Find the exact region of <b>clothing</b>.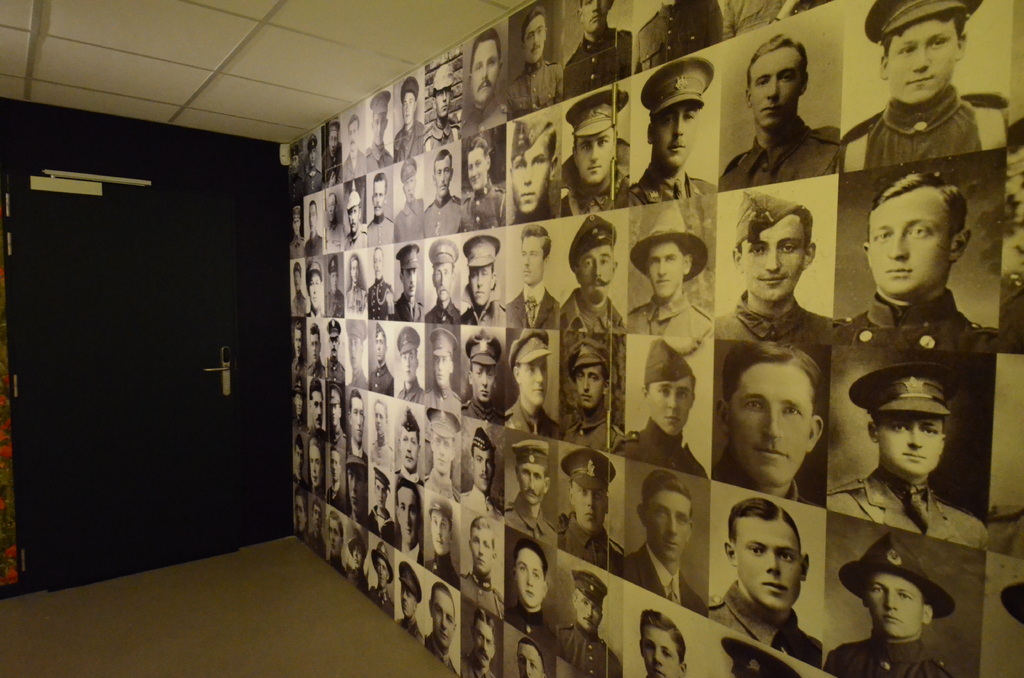
Exact region: box(823, 471, 983, 554).
